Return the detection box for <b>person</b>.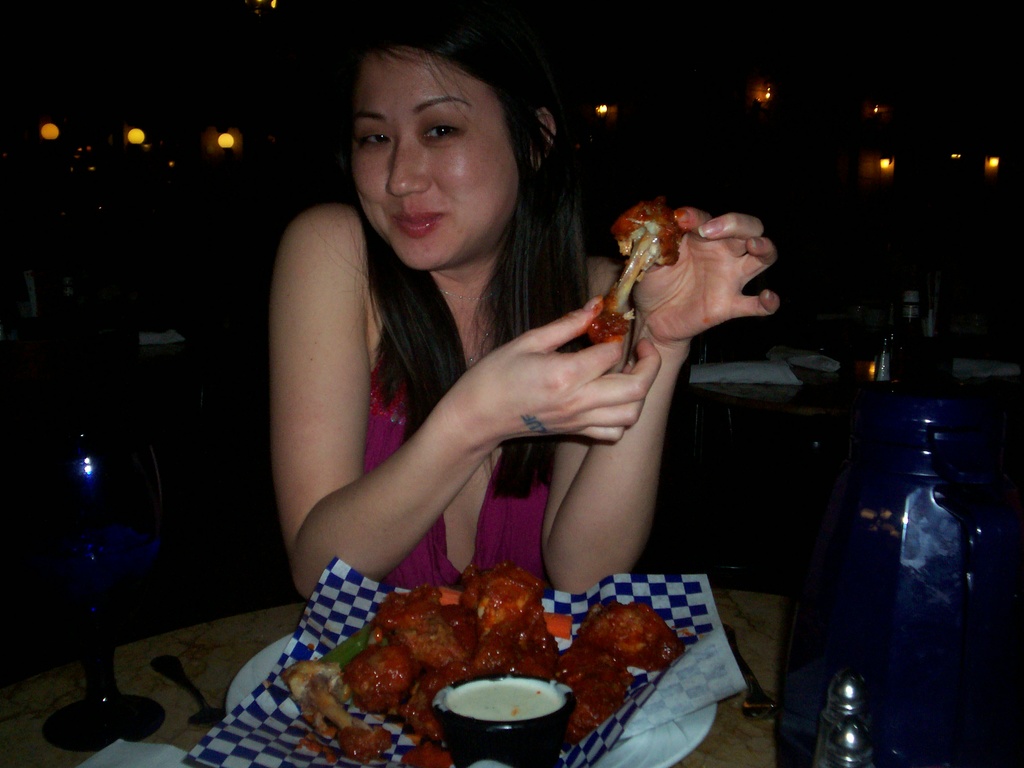
(237,31,704,717).
